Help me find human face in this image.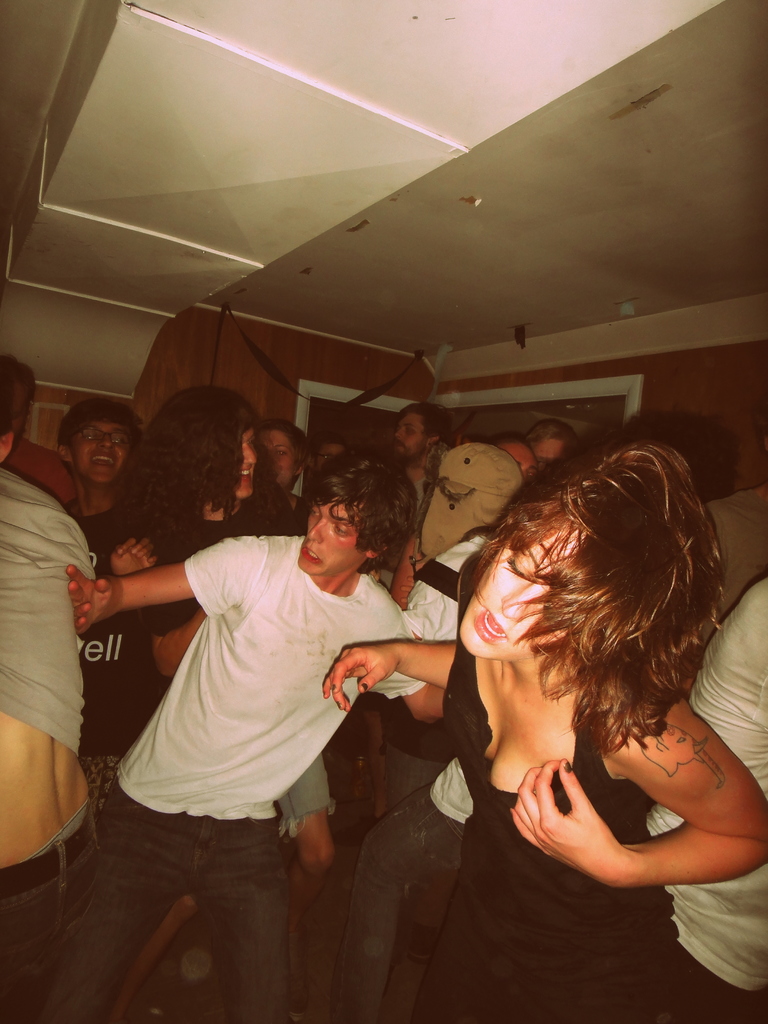
Found it: locate(72, 419, 121, 483).
